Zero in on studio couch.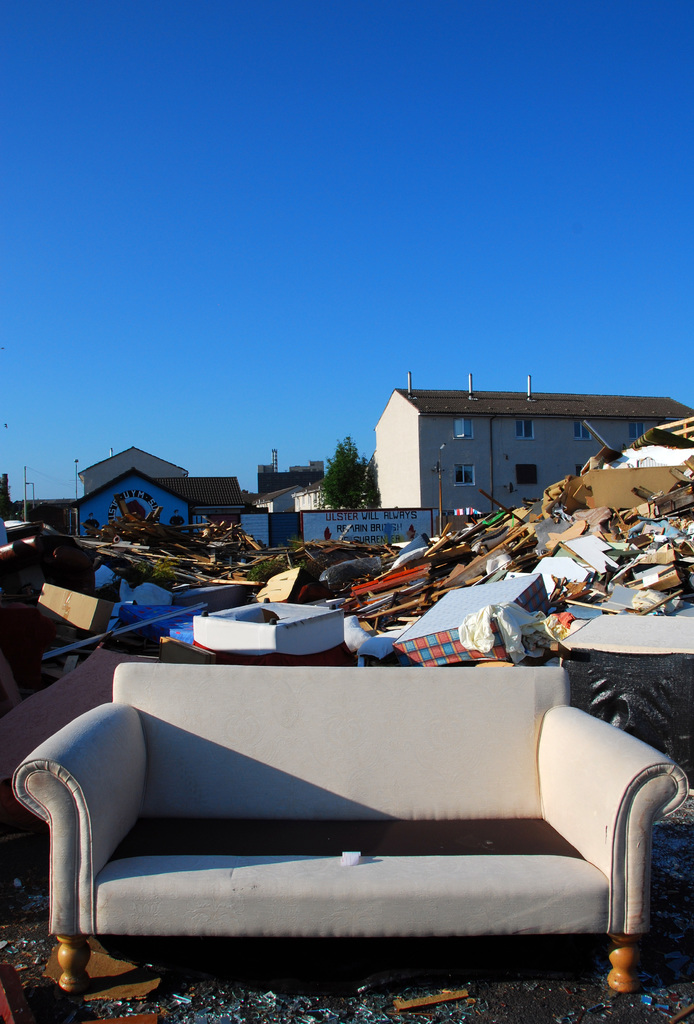
Zeroed in: {"left": 12, "top": 659, "right": 693, "bottom": 1001}.
